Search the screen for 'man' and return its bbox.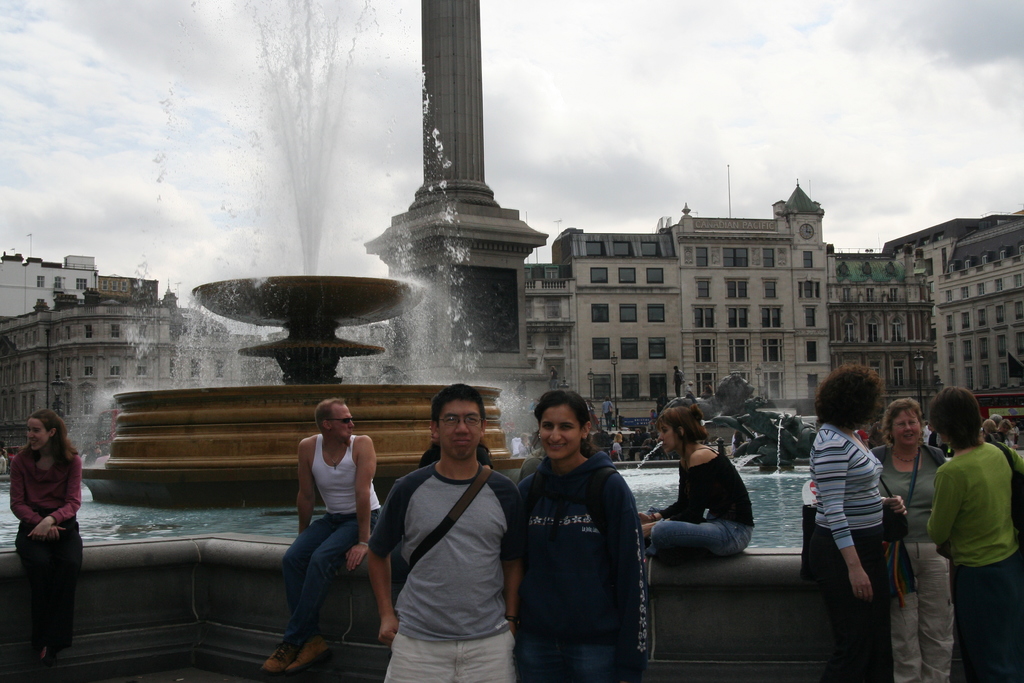
Found: region(683, 377, 702, 402).
